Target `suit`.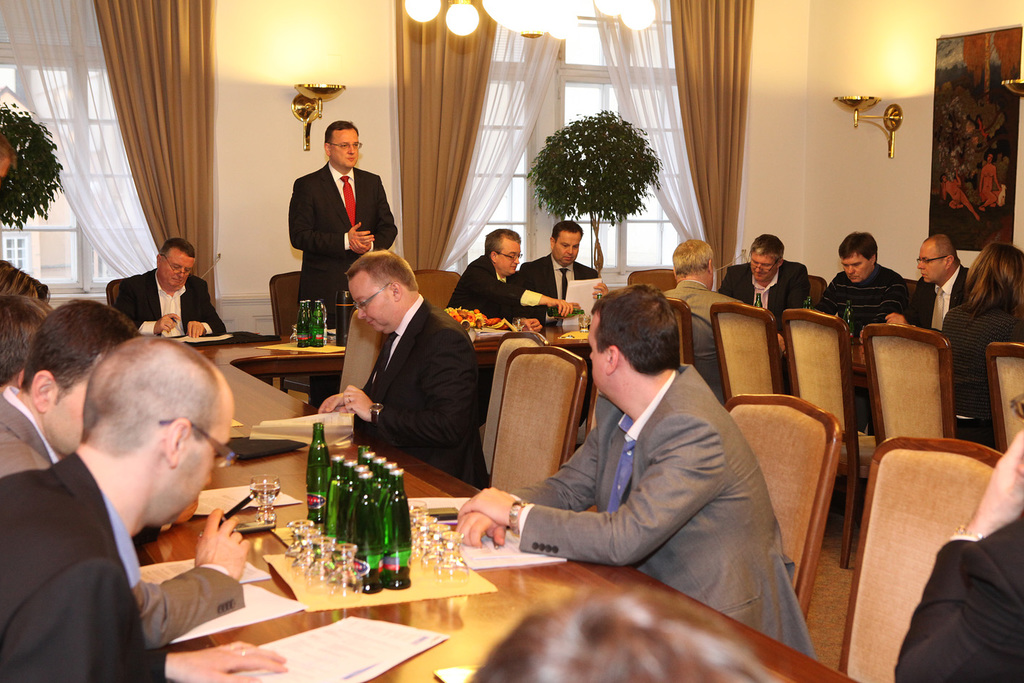
Target region: select_region(661, 279, 739, 411).
